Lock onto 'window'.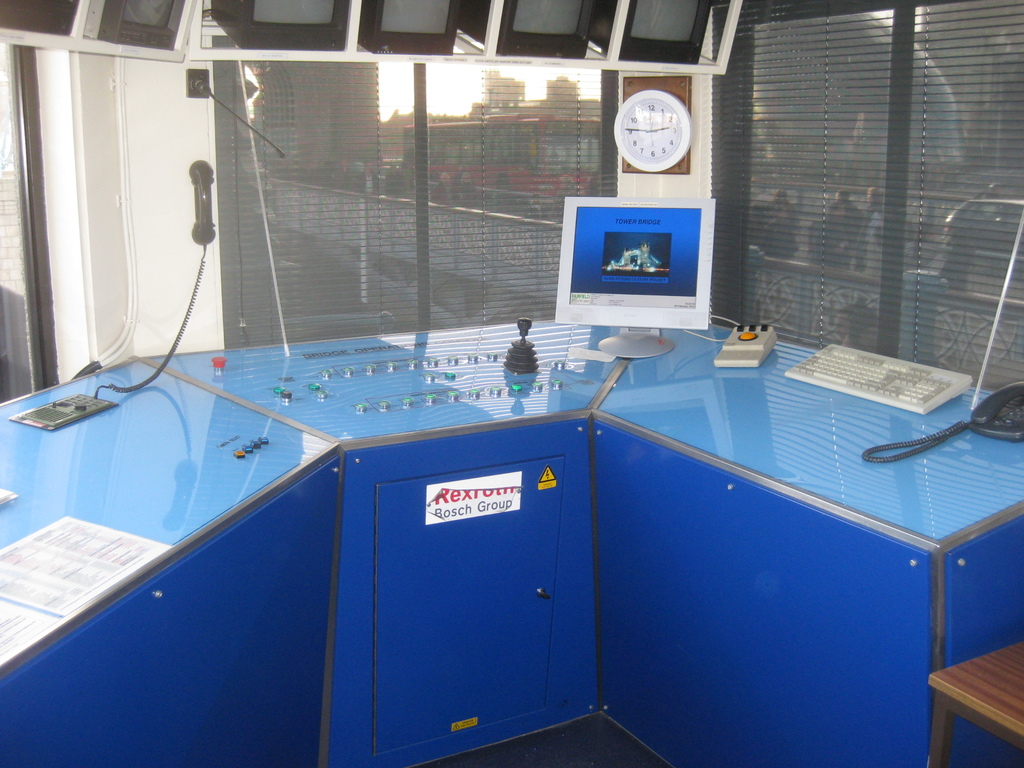
Locked: l=0, t=45, r=66, b=407.
